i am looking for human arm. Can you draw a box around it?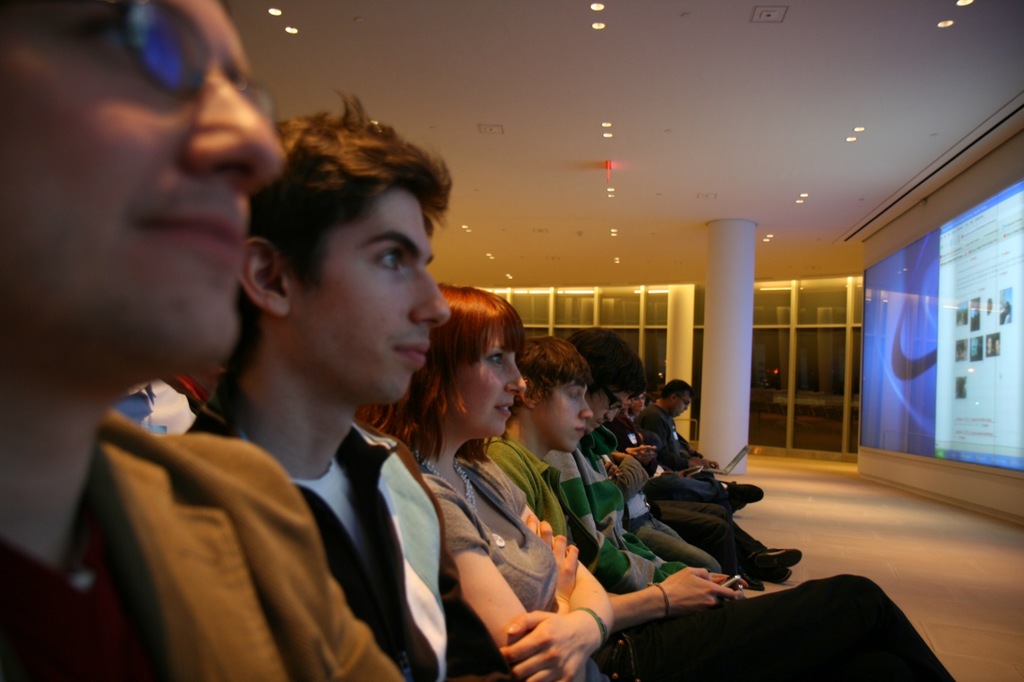
Sure, the bounding box is bbox(614, 441, 657, 487).
